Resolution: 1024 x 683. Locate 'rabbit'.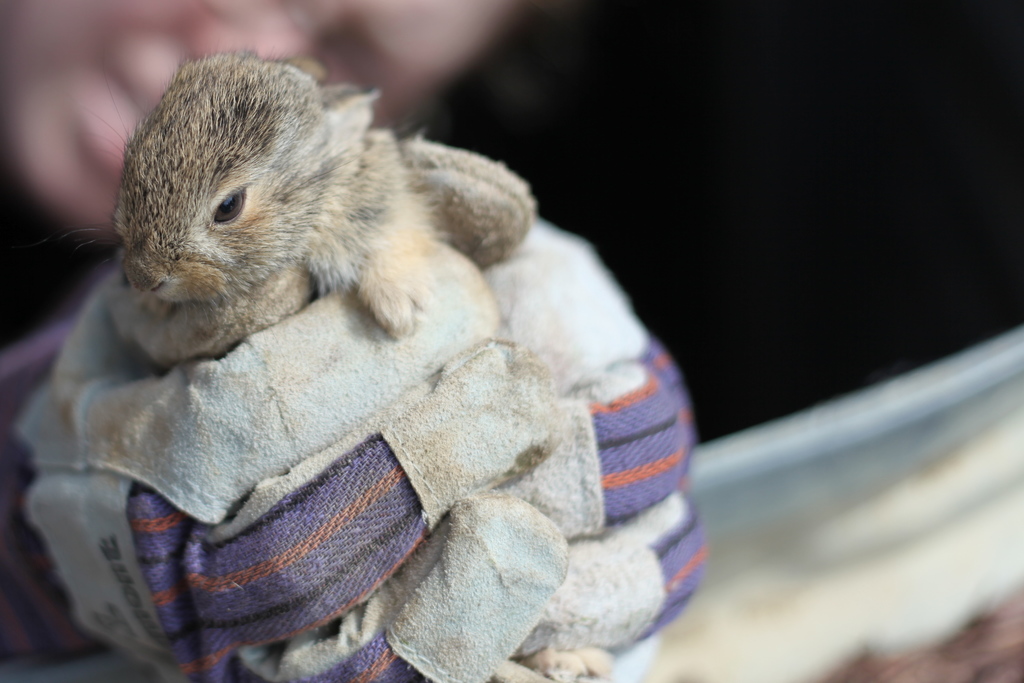
42,41,534,381.
